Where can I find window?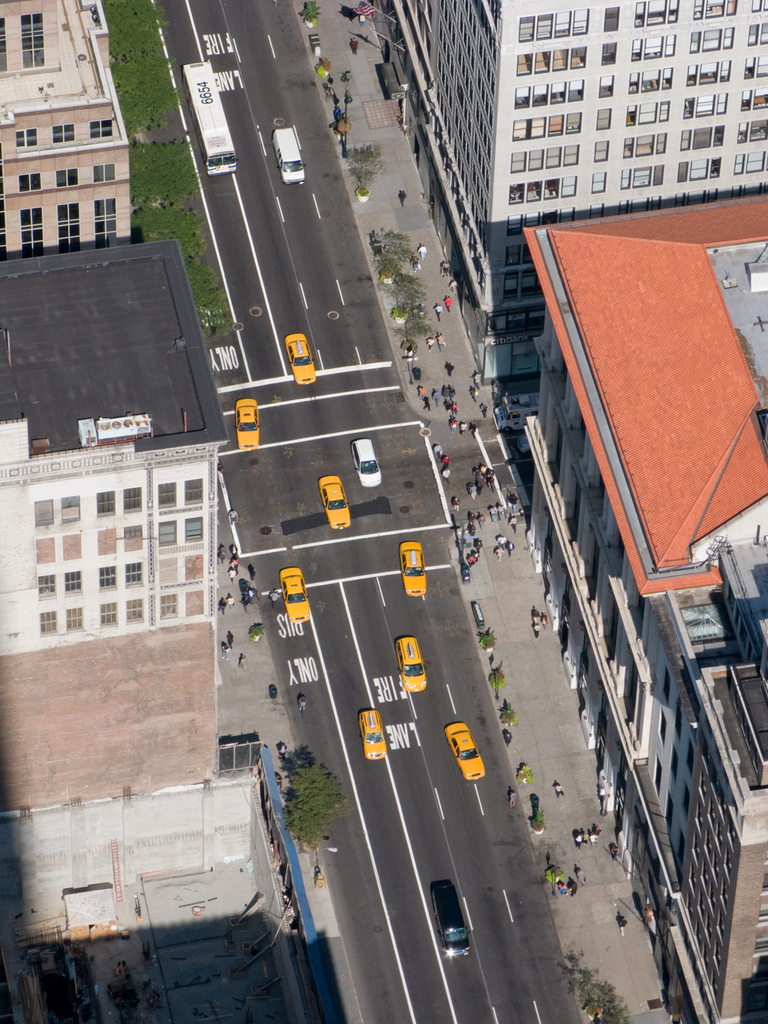
You can find it at detection(638, 2, 640, 24).
